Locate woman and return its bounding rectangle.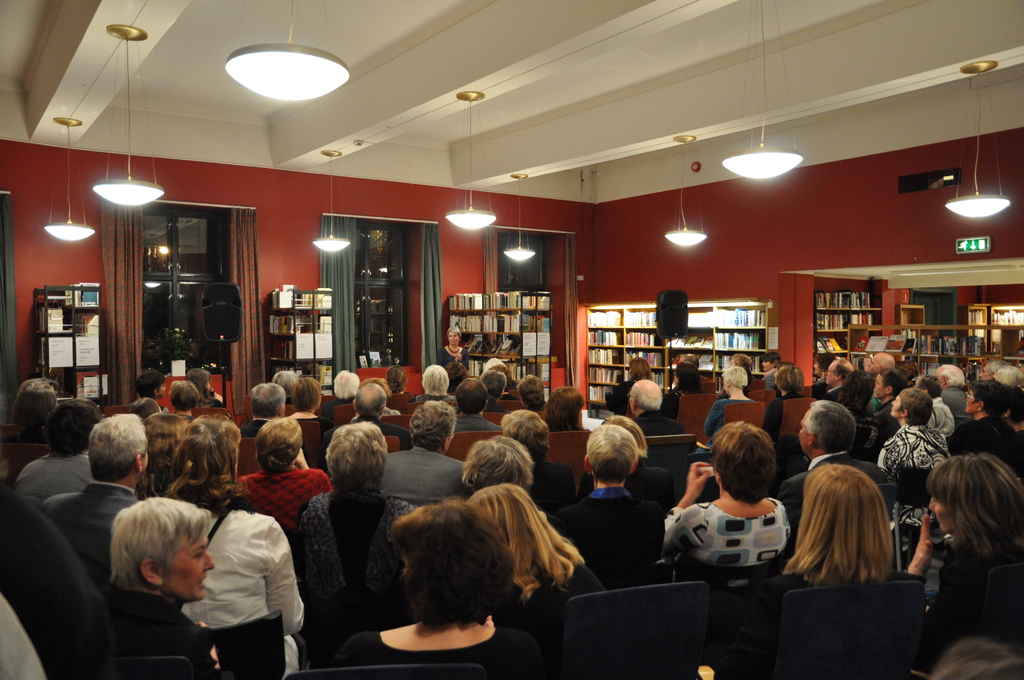
bbox=[436, 329, 472, 386].
